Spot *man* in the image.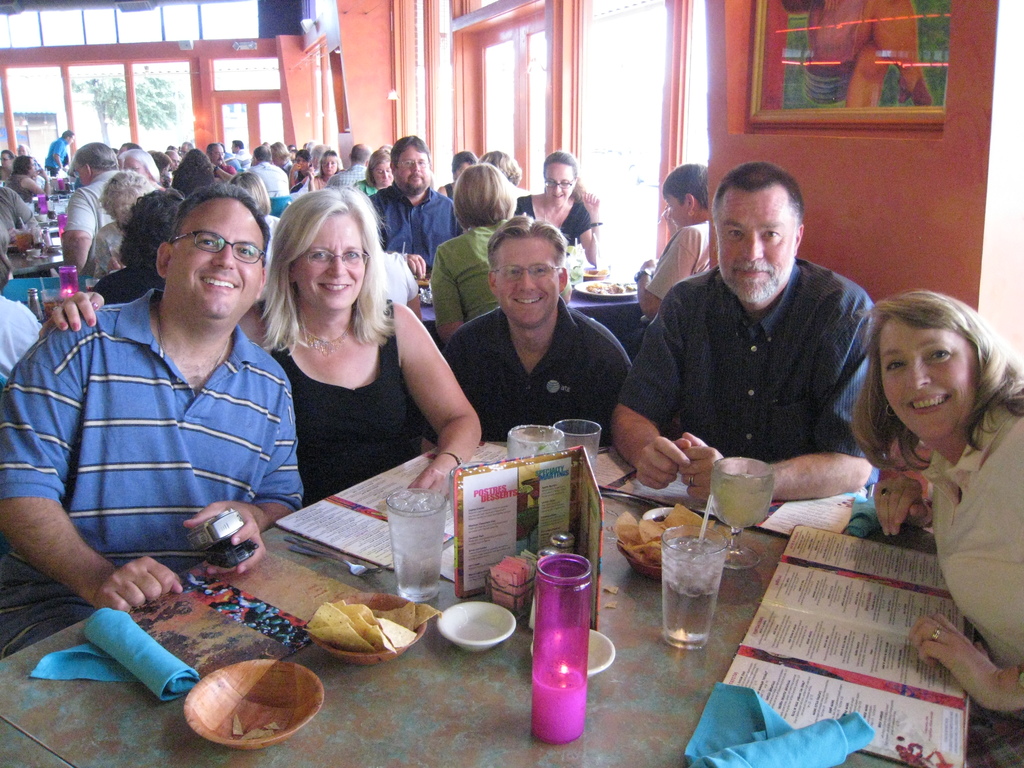
*man* found at l=244, t=147, r=289, b=198.
